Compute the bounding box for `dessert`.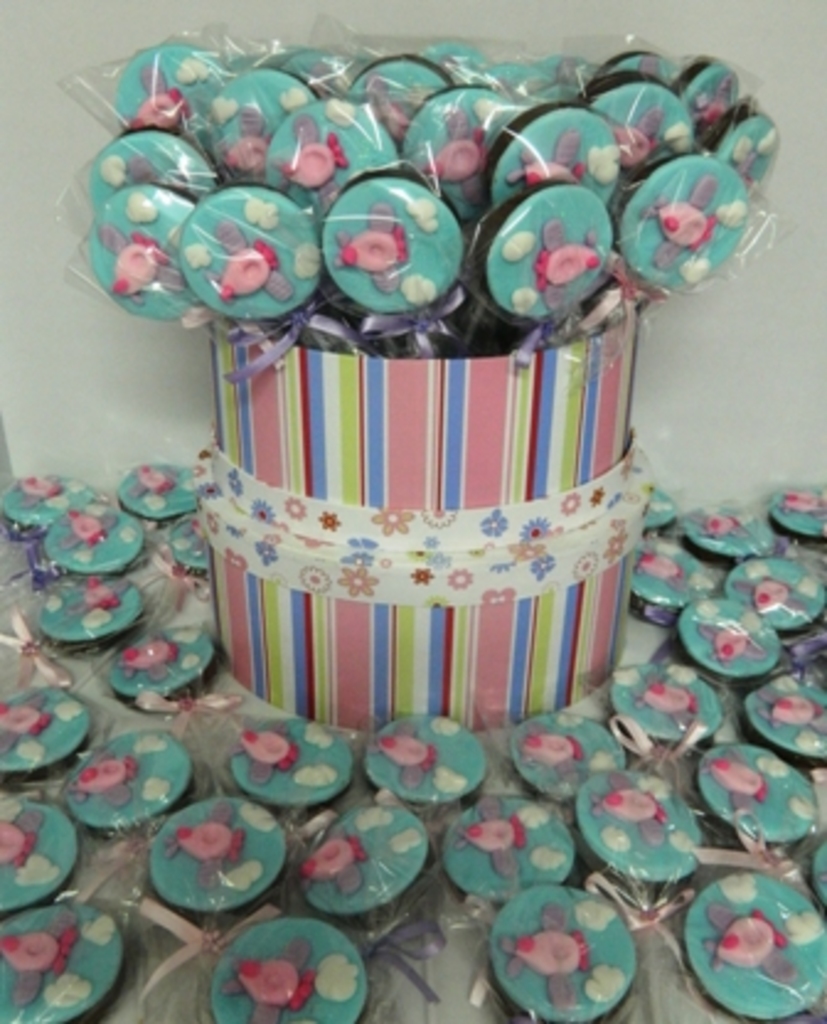
<region>145, 820, 290, 921</region>.
